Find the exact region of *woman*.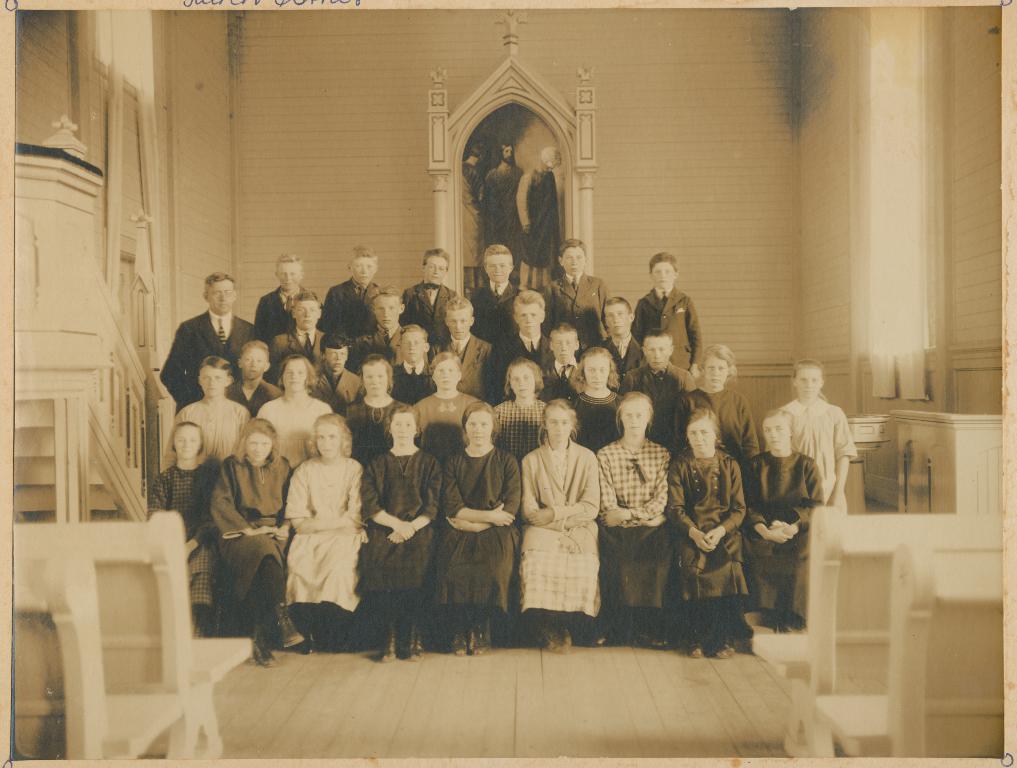
Exact region: (left=256, top=357, right=329, bottom=470).
